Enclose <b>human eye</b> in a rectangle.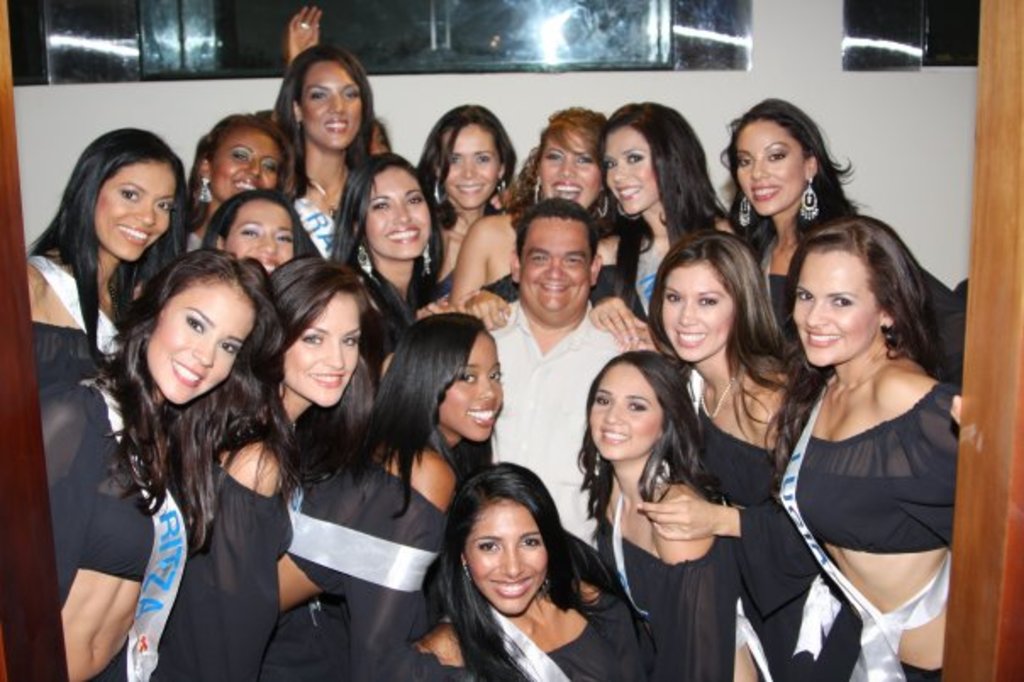
BBox(529, 249, 544, 266).
